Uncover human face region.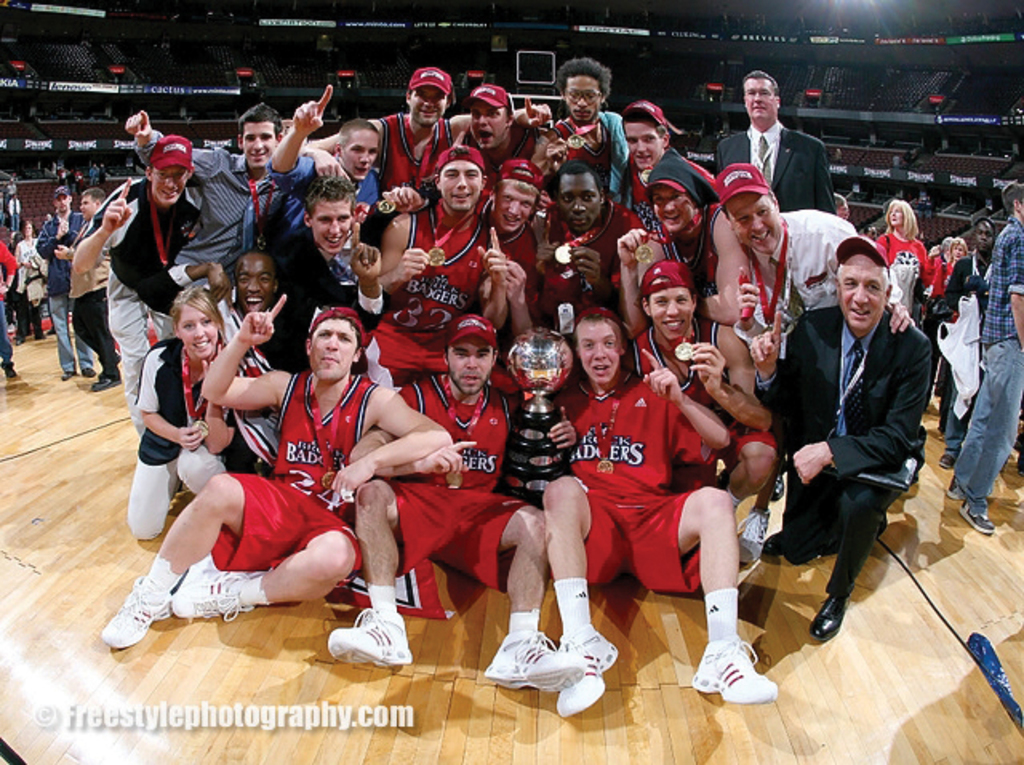
Uncovered: <box>243,122,277,168</box>.
